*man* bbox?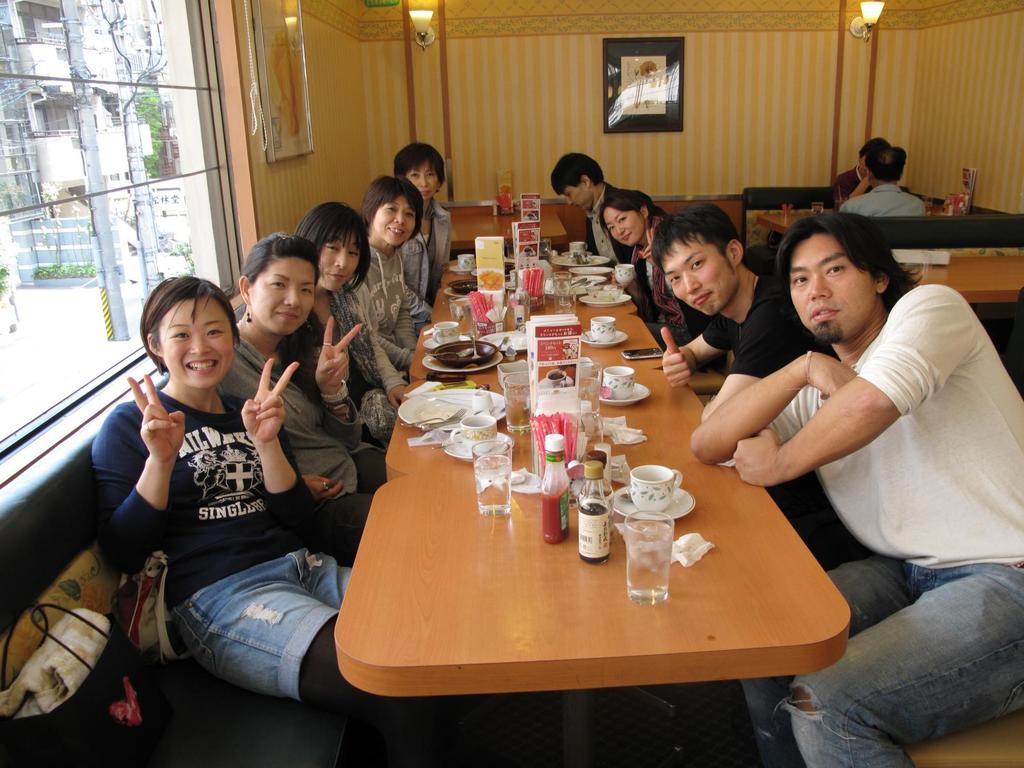
bbox(836, 150, 925, 220)
